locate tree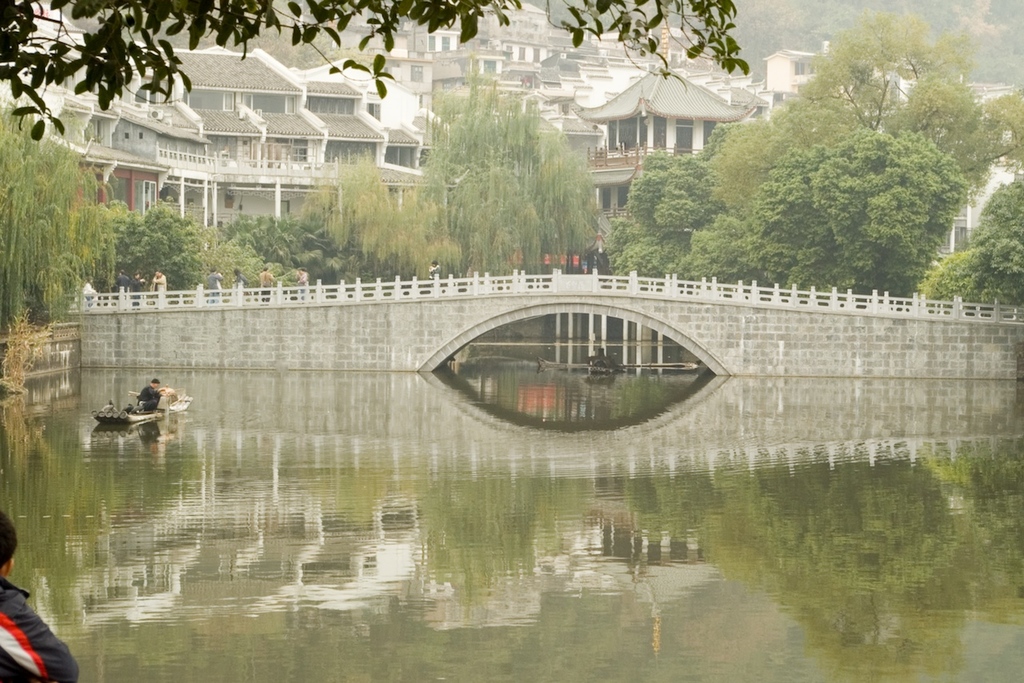
BBox(0, 81, 118, 403)
